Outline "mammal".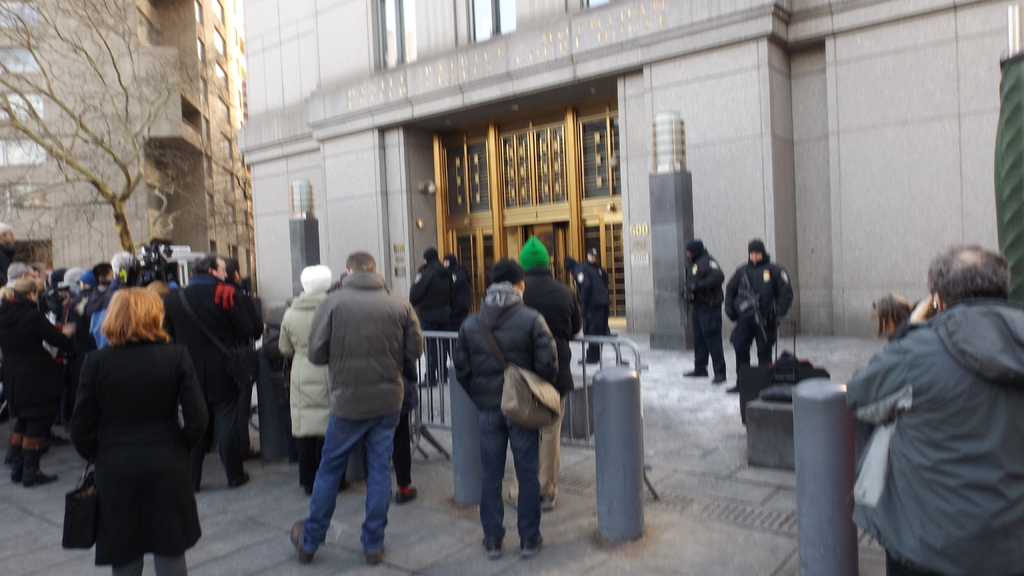
Outline: <bbox>67, 283, 216, 575</bbox>.
